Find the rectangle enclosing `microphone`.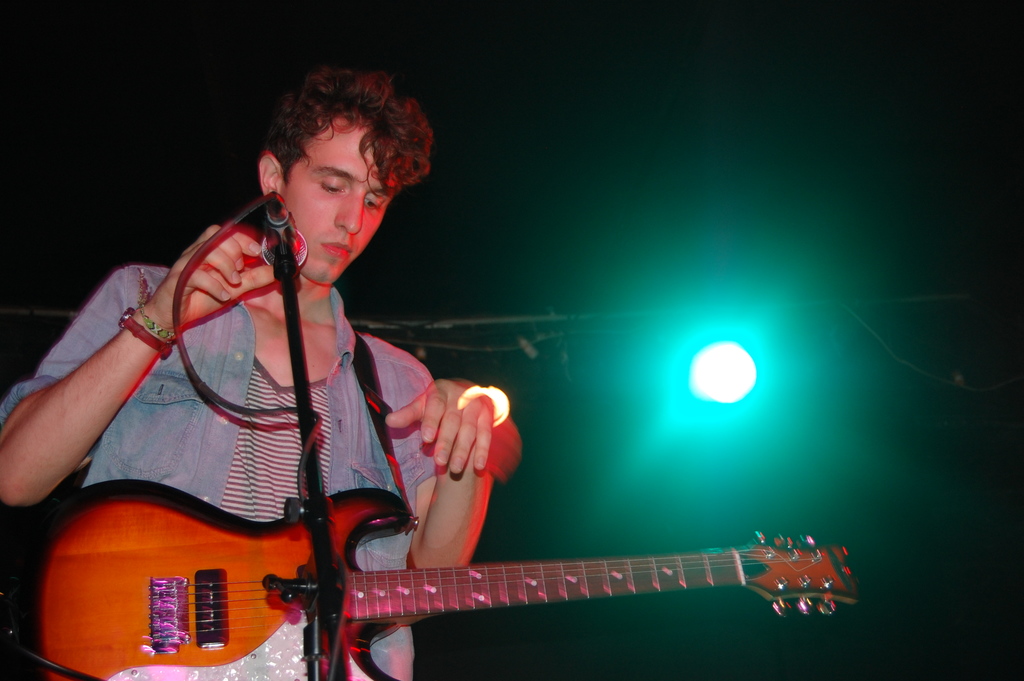
261, 192, 307, 272.
